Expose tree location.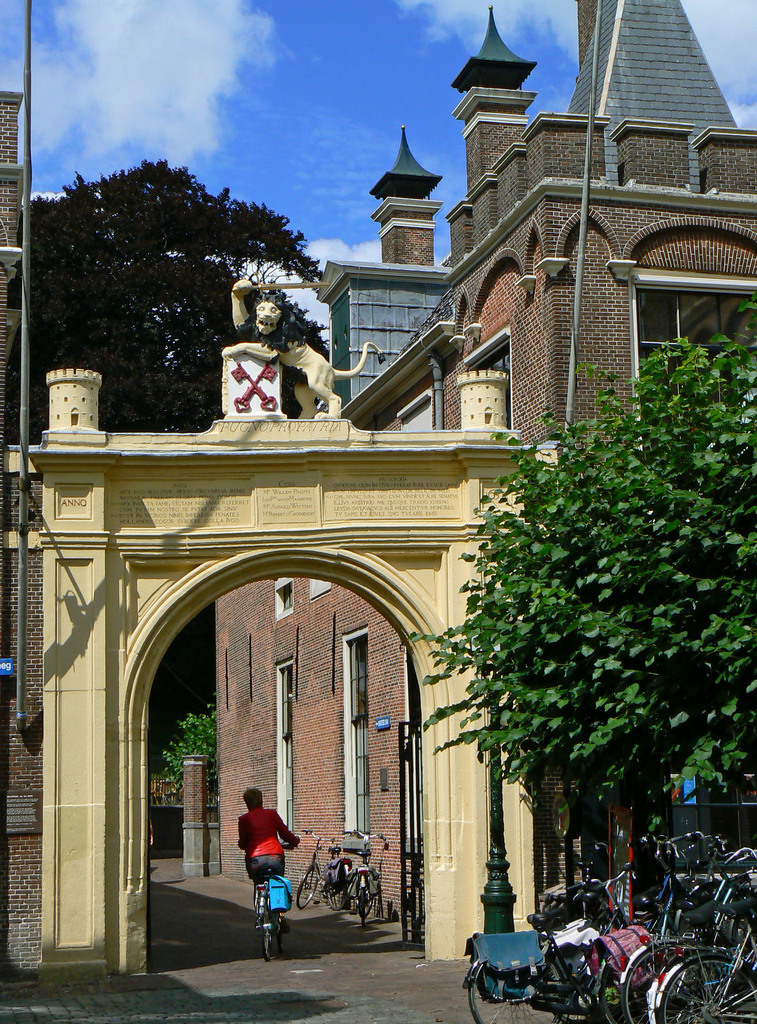
Exposed at l=399, t=296, r=756, b=809.
